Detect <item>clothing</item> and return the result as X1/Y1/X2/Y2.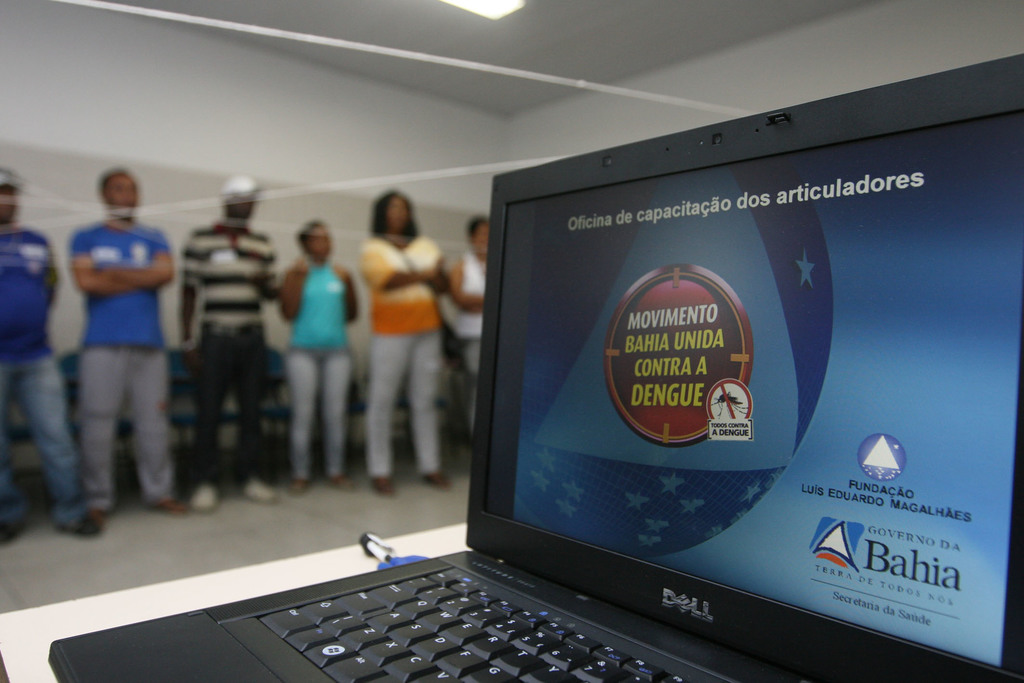
289/256/338/352.
